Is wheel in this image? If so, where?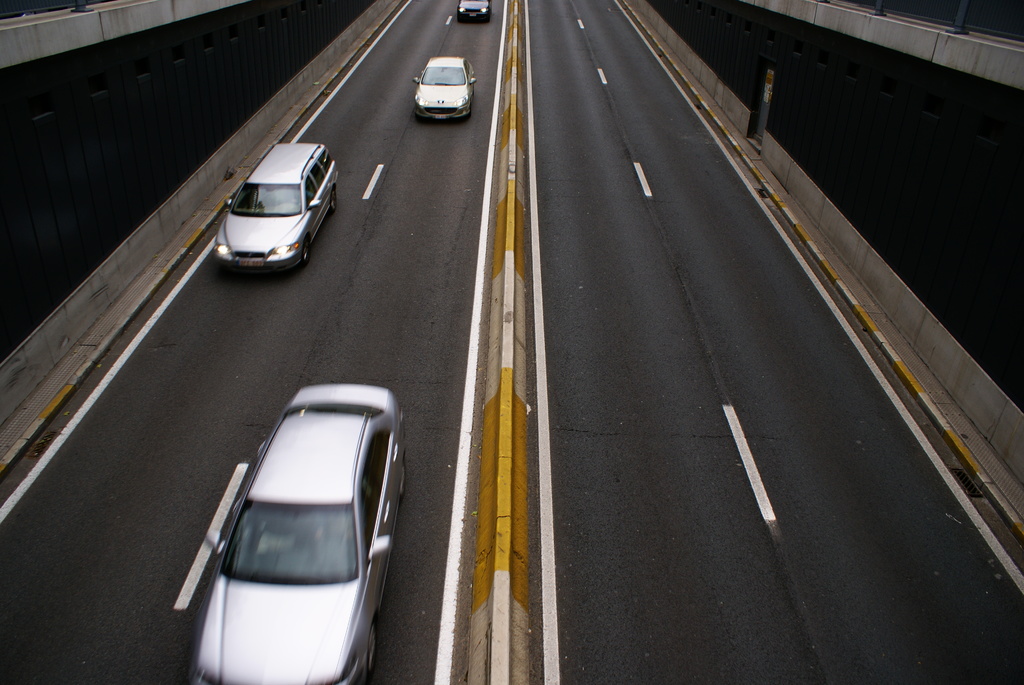
Yes, at (394, 460, 409, 494).
